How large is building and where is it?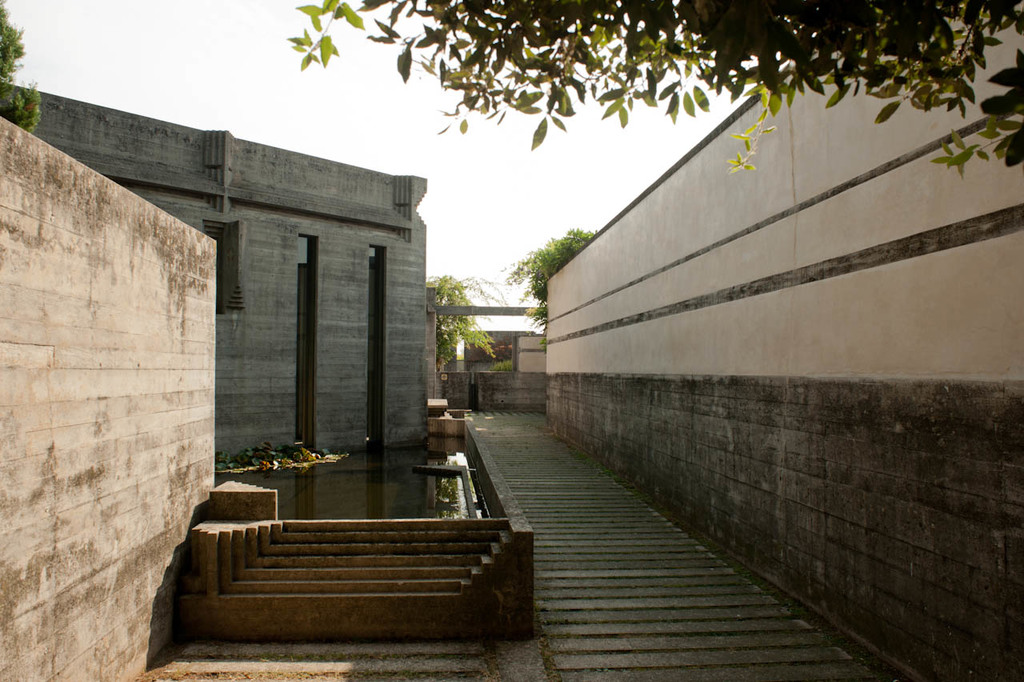
Bounding box: bbox=(0, 91, 437, 514).
